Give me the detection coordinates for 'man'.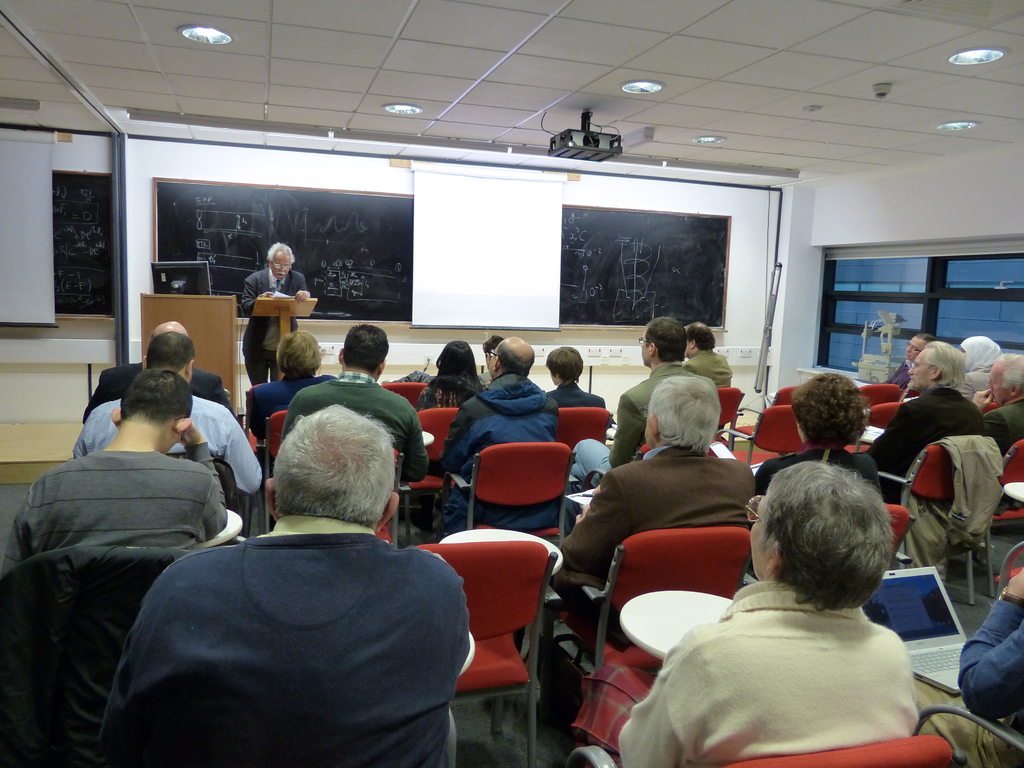
<bbox>551, 369, 763, 655</bbox>.
